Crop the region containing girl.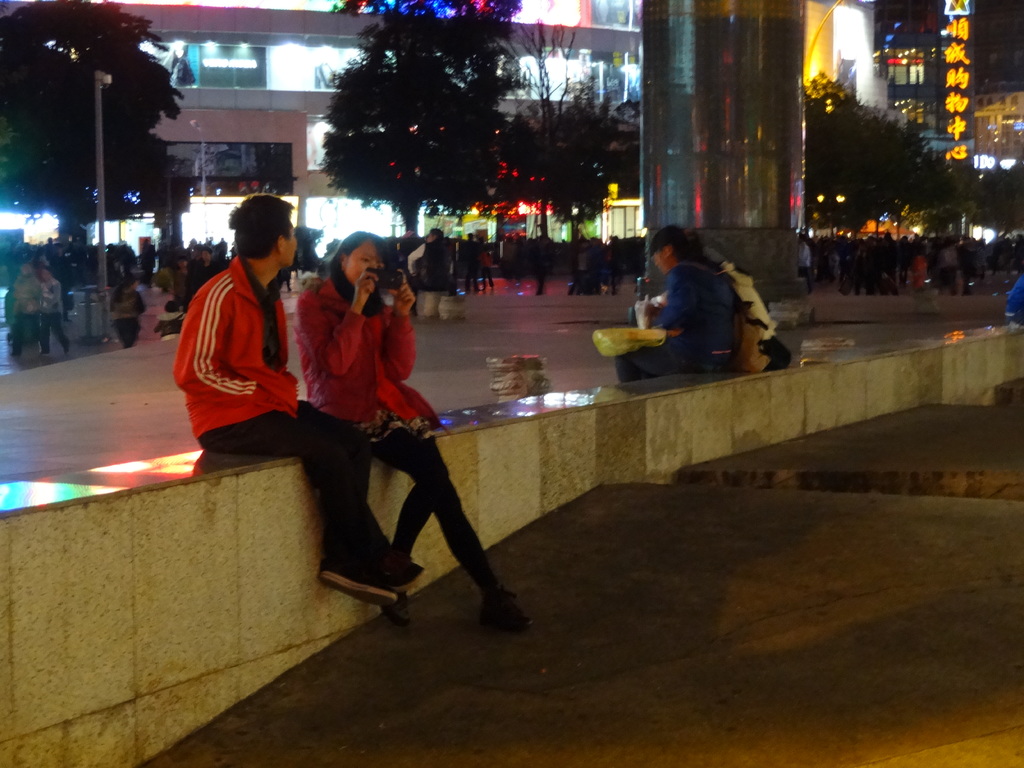
Crop region: x1=153, y1=300, x2=186, y2=342.
